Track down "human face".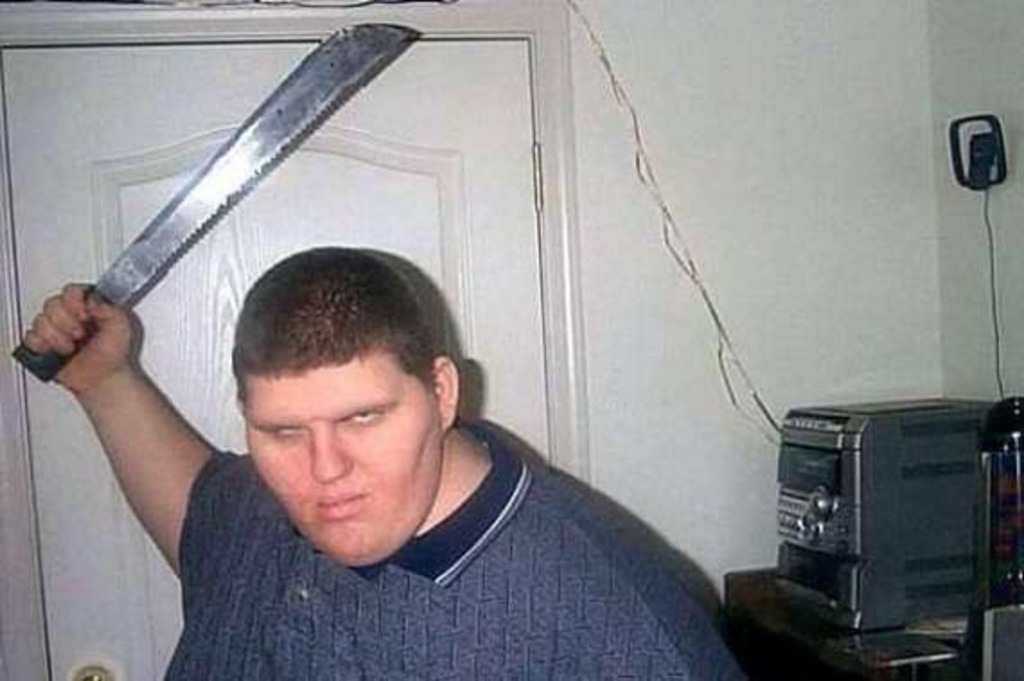
Tracked to <box>244,345,444,561</box>.
